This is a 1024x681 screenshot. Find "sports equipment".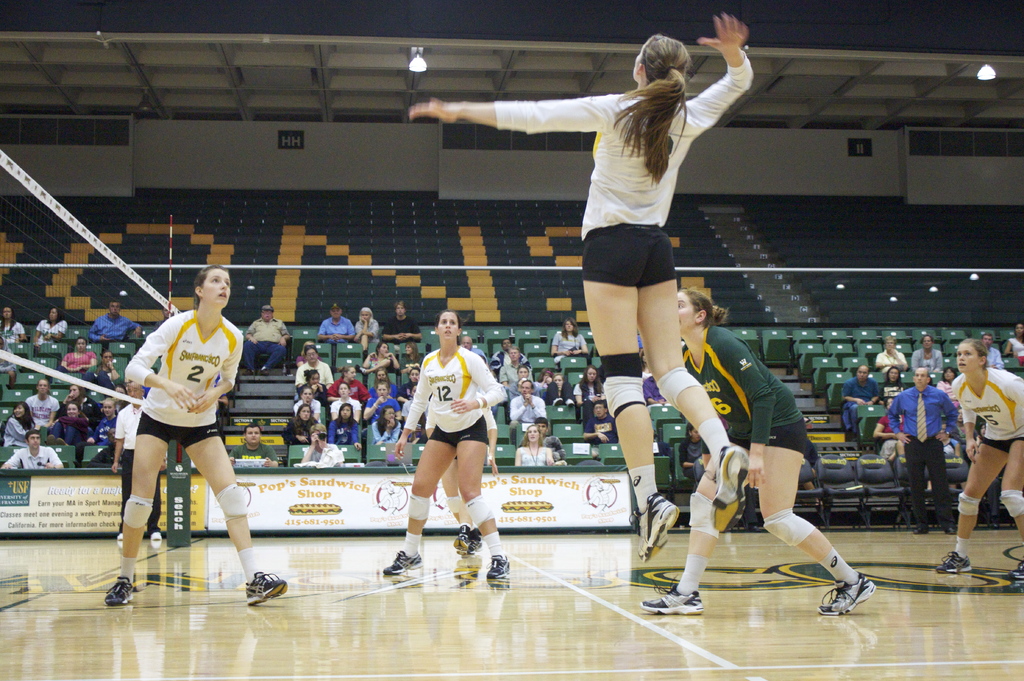
Bounding box: bbox=[819, 579, 876, 616].
